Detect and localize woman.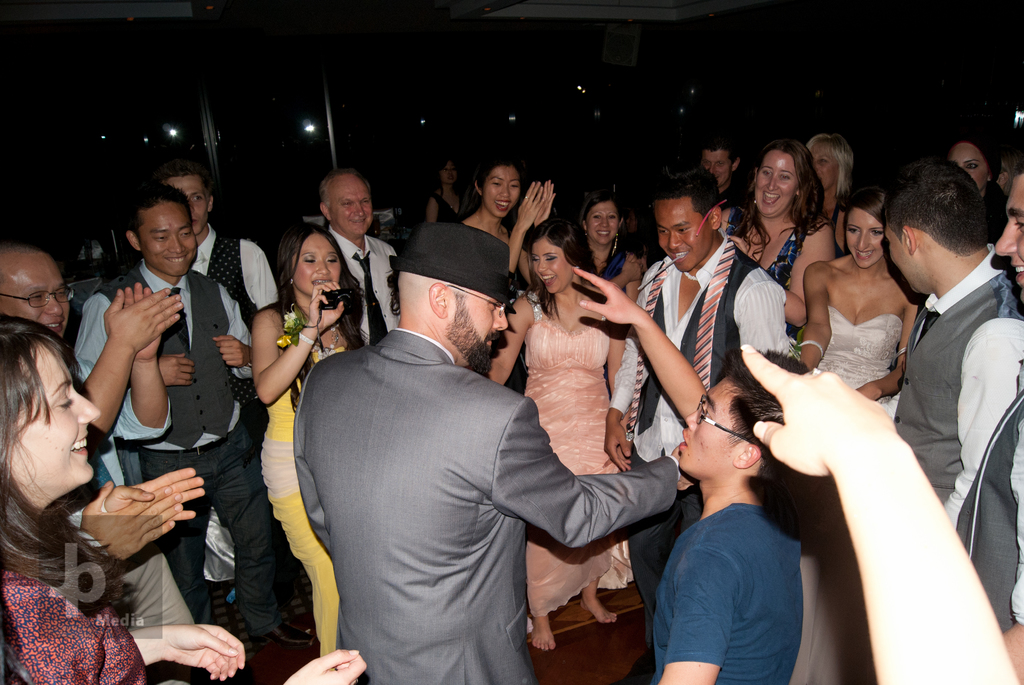
Localized at <box>943,132,1010,212</box>.
